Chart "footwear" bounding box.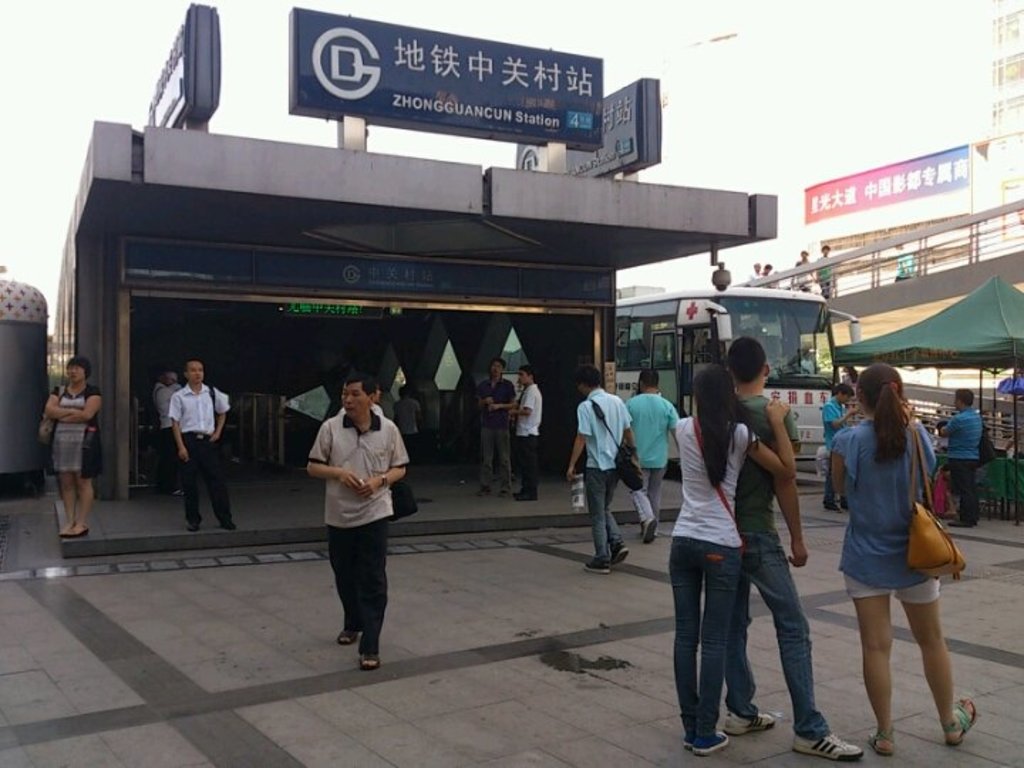
Charted: Rect(612, 543, 630, 559).
